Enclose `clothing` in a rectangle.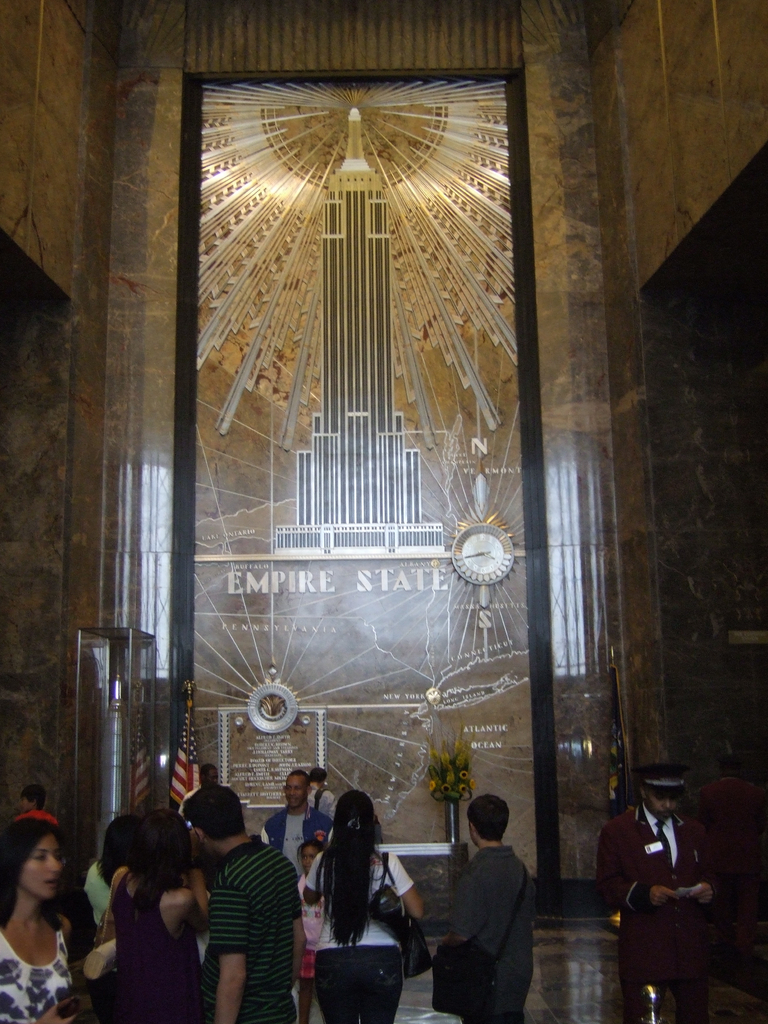
(x1=588, y1=799, x2=730, y2=1023).
